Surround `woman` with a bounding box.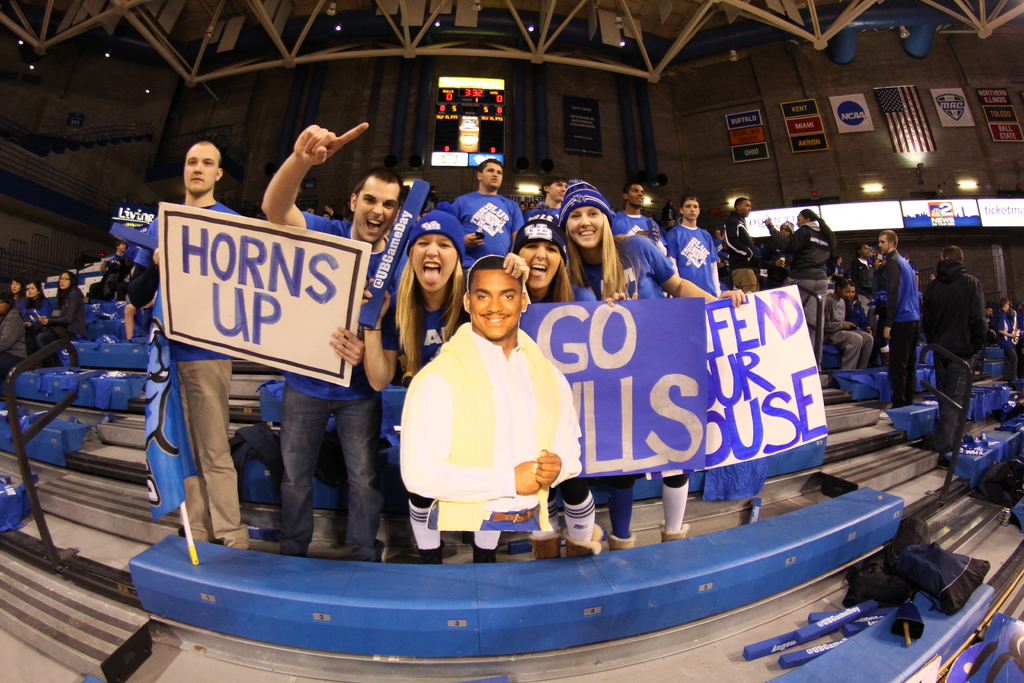
Rect(555, 178, 748, 556).
